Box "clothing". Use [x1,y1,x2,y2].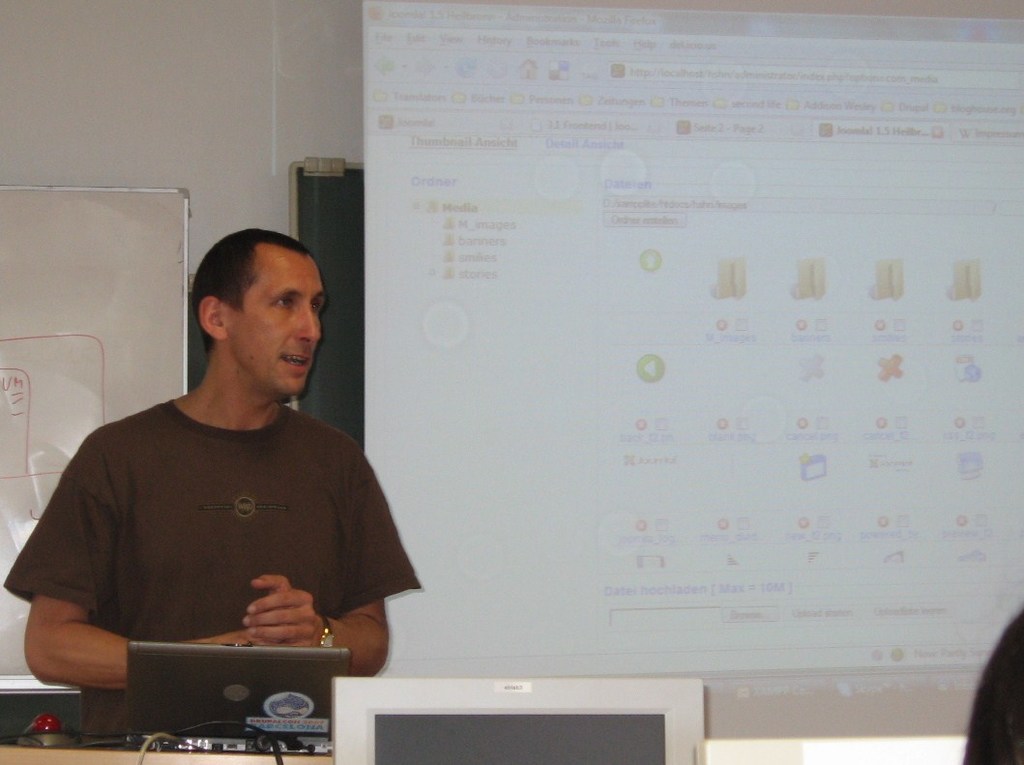
[21,361,420,703].
